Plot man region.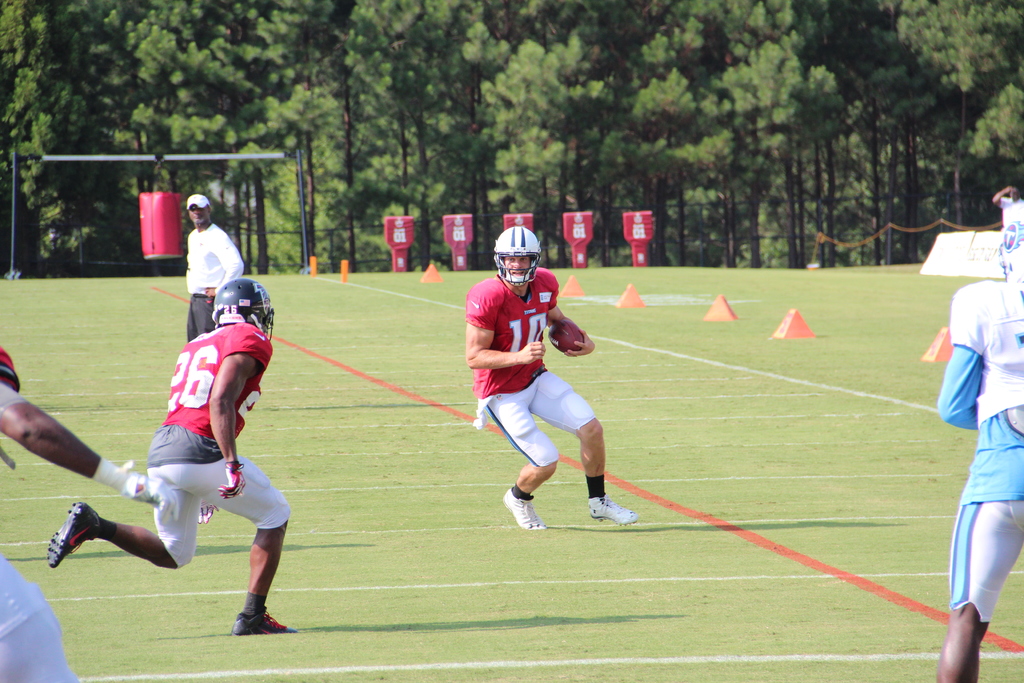
Plotted at region(466, 225, 641, 532).
